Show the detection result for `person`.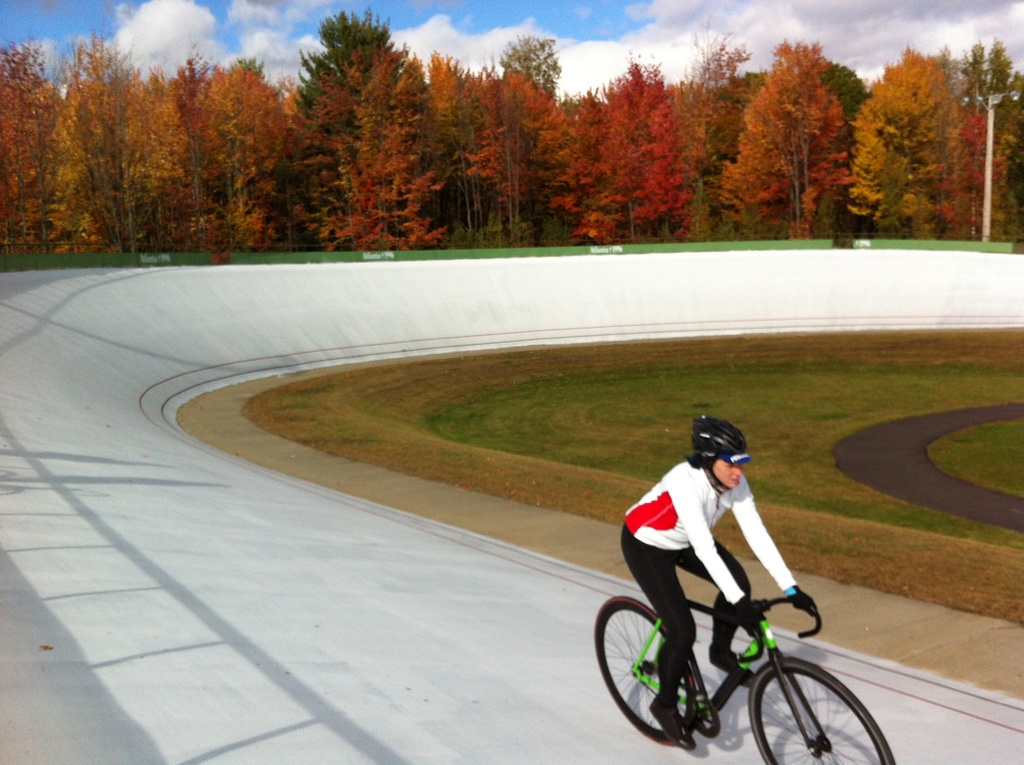
left=610, top=426, right=852, bottom=746.
